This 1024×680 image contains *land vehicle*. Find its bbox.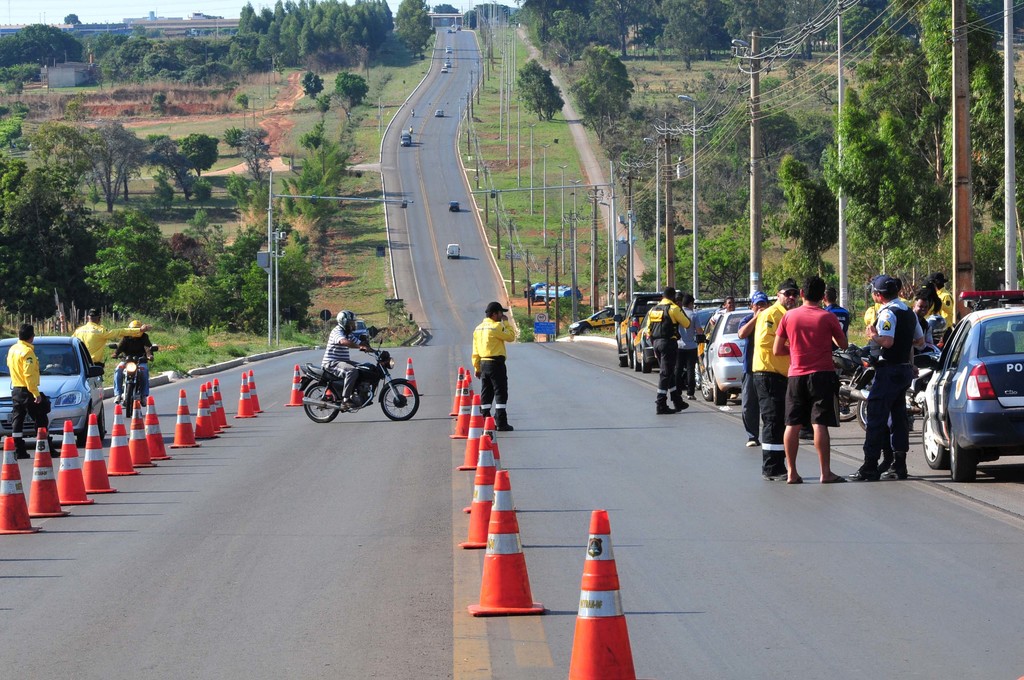
628 305 657 374.
